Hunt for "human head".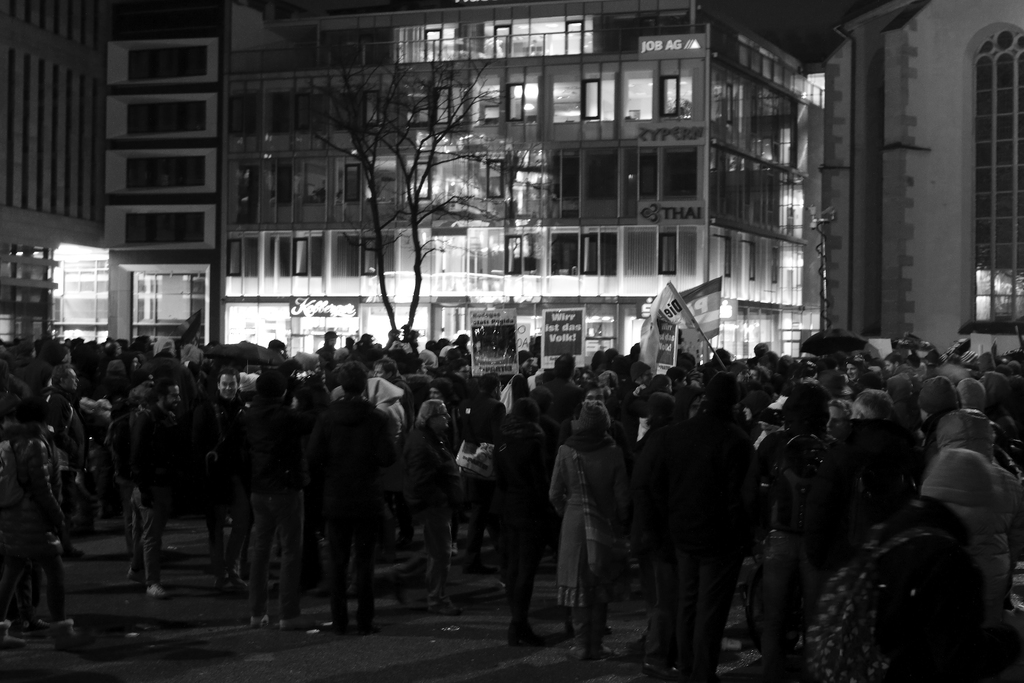
Hunted down at <region>850, 388, 893, 417</region>.
